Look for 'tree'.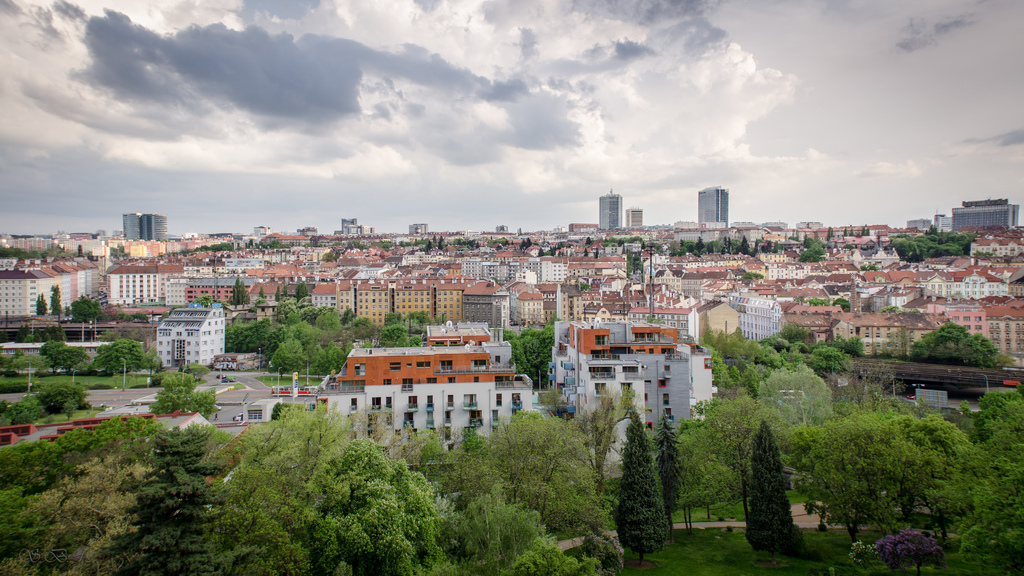
Found: x1=52, y1=282, x2=67, y2=314.
